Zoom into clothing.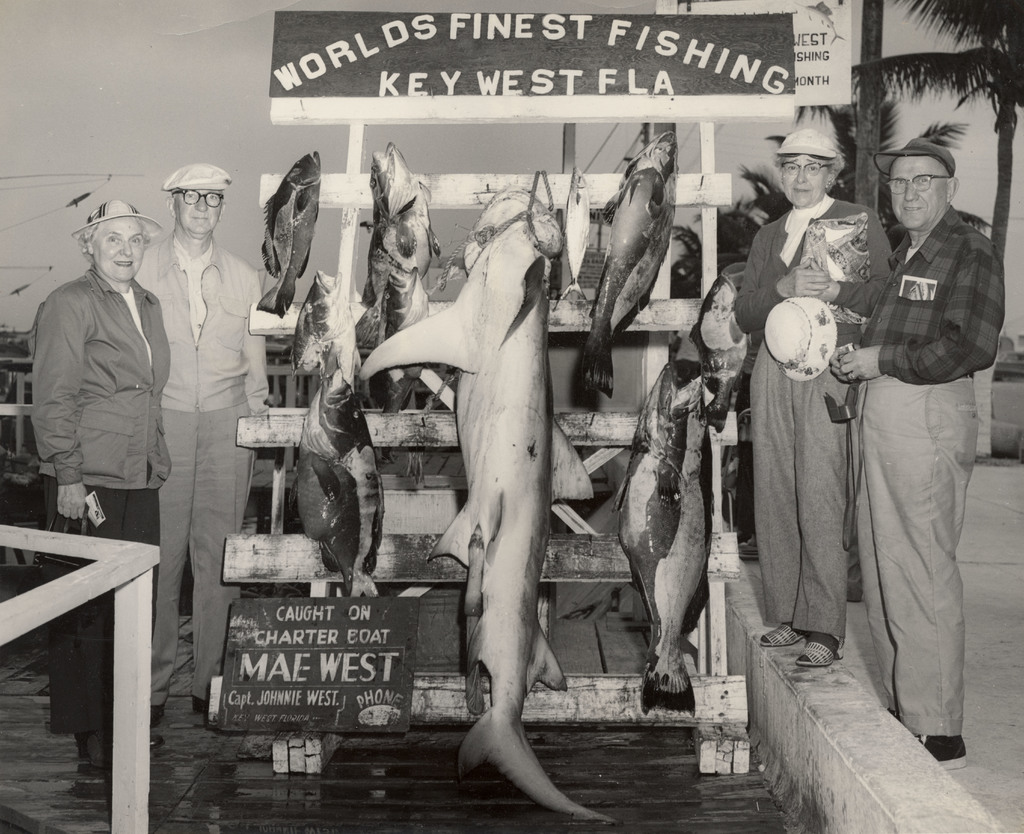
Zoom target: crop(19, 275, 179, 735).
